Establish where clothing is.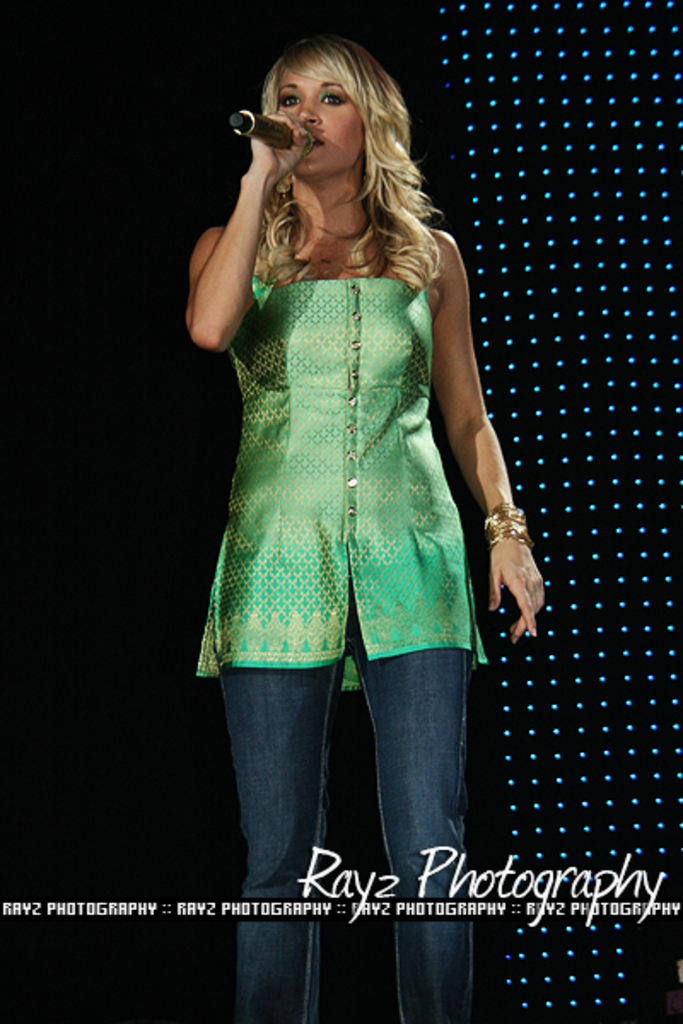
Established at detection(196, 271, 488, 1022).
